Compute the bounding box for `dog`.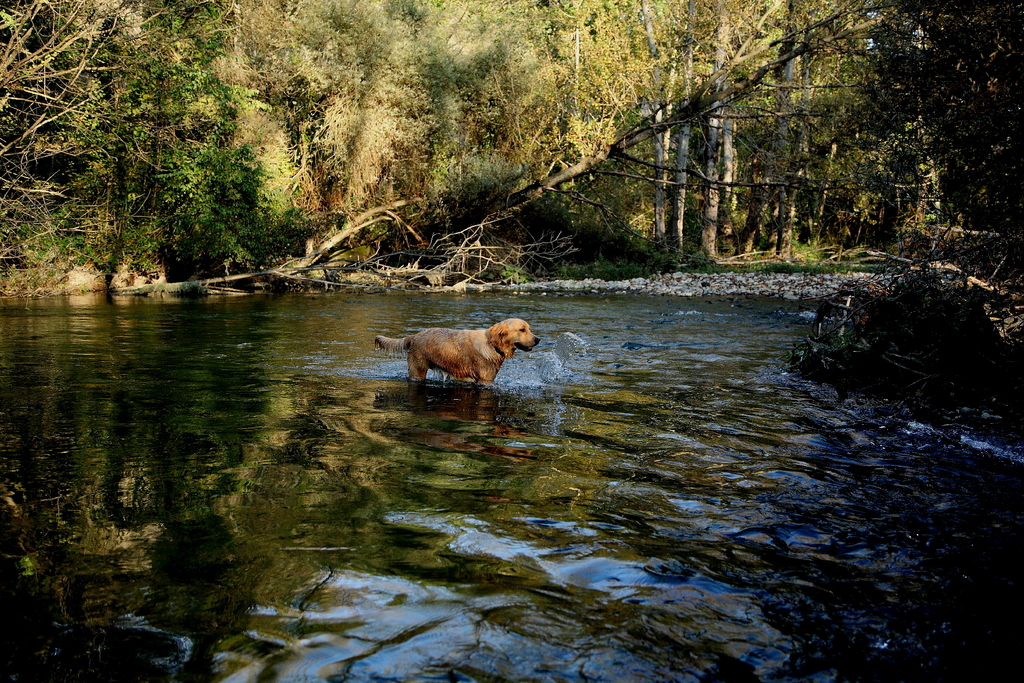
(left=378, top=317, right=540, bottom=384).
